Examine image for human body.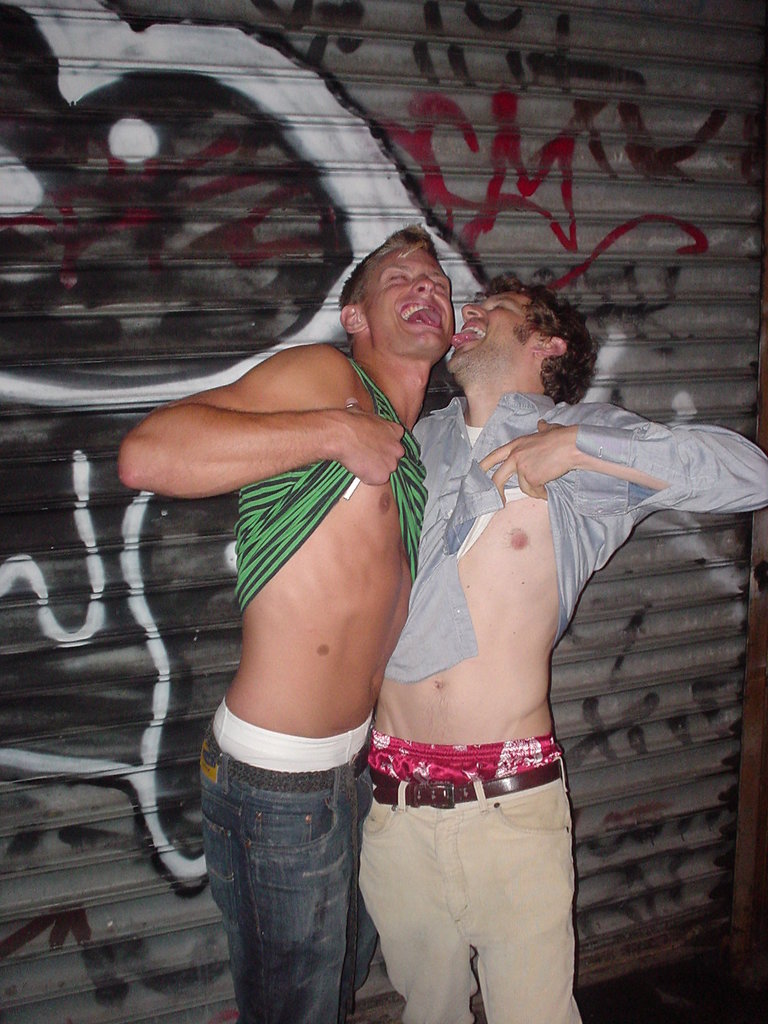
Examination result: pyautogui.locateOnScreen(352, 273, 767, 1023).
